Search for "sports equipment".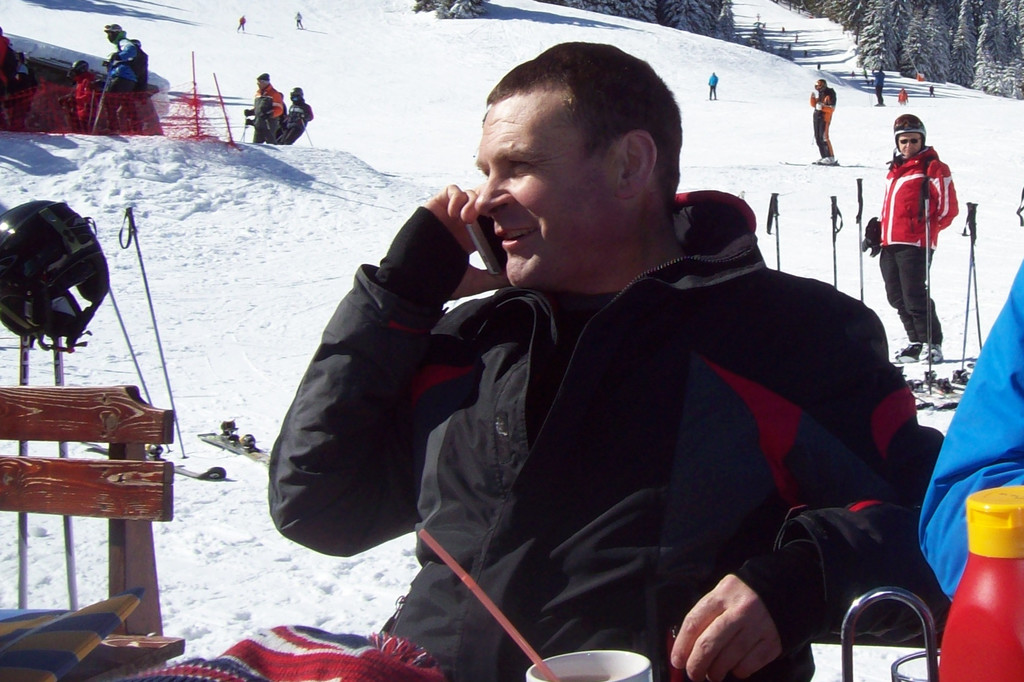
Found at <bbox>0, 199, 112, 355</bbox>.
